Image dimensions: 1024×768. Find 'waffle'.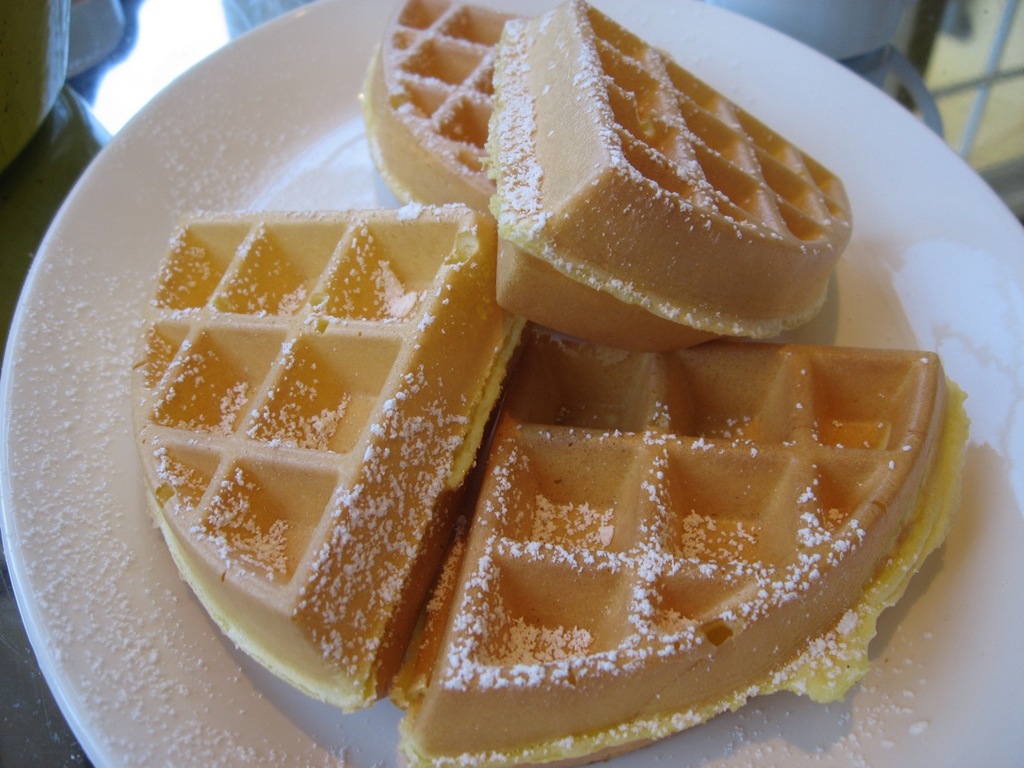
crop(126, 208, 524, 718).
